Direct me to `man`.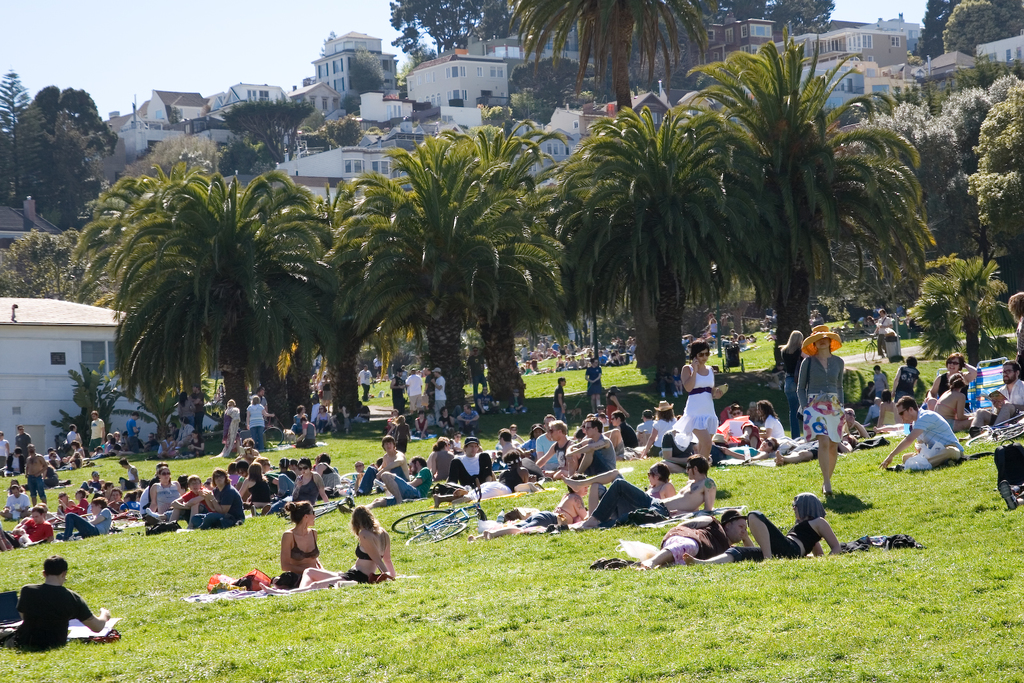
Direction: {"left": 15, "top": 425, "right": 29, "bottom": 465}.
